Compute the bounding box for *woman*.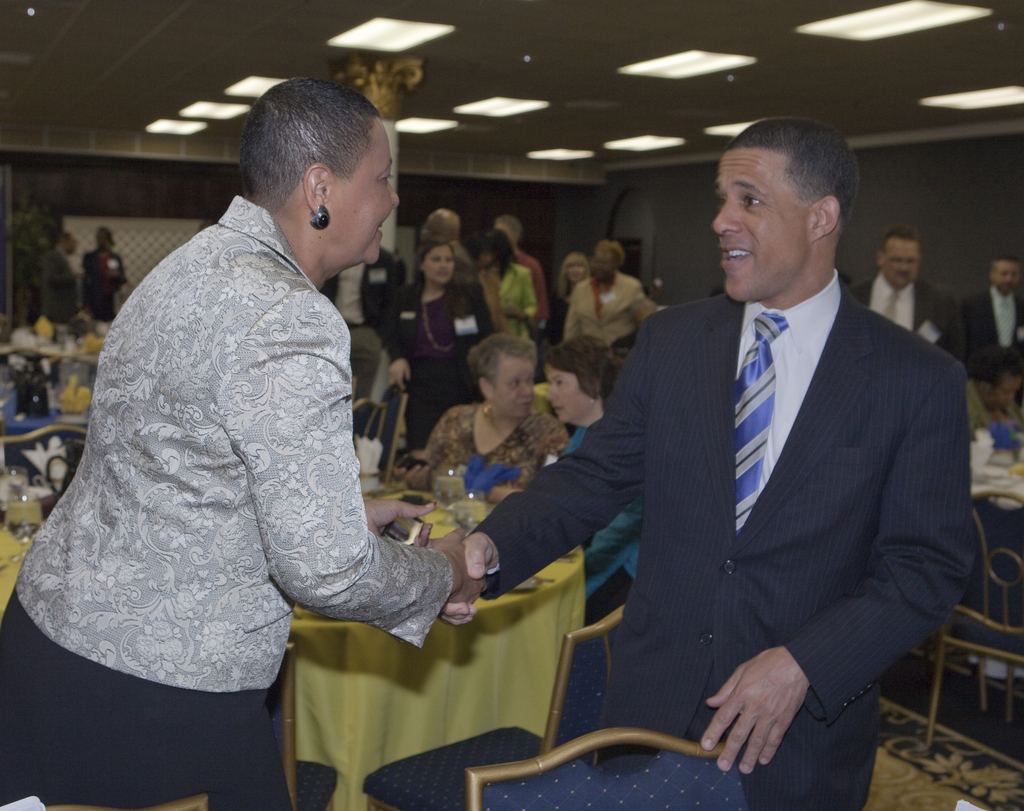
l=552, t=240, r=596, b=320.
